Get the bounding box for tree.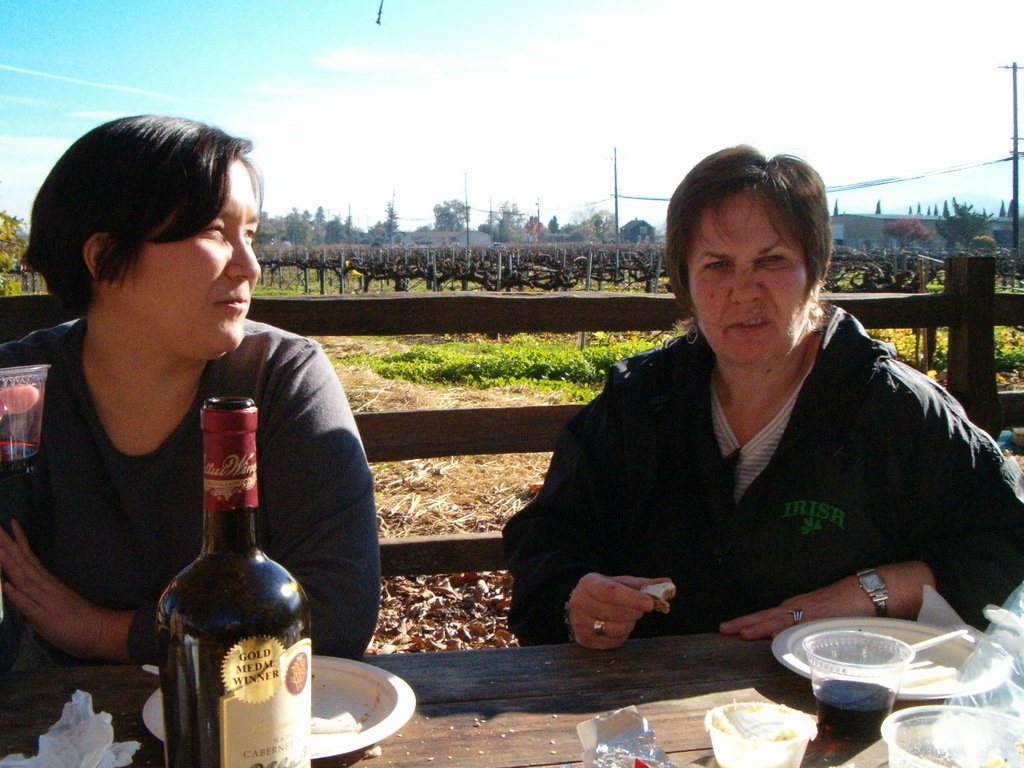
0:208:36:301.
